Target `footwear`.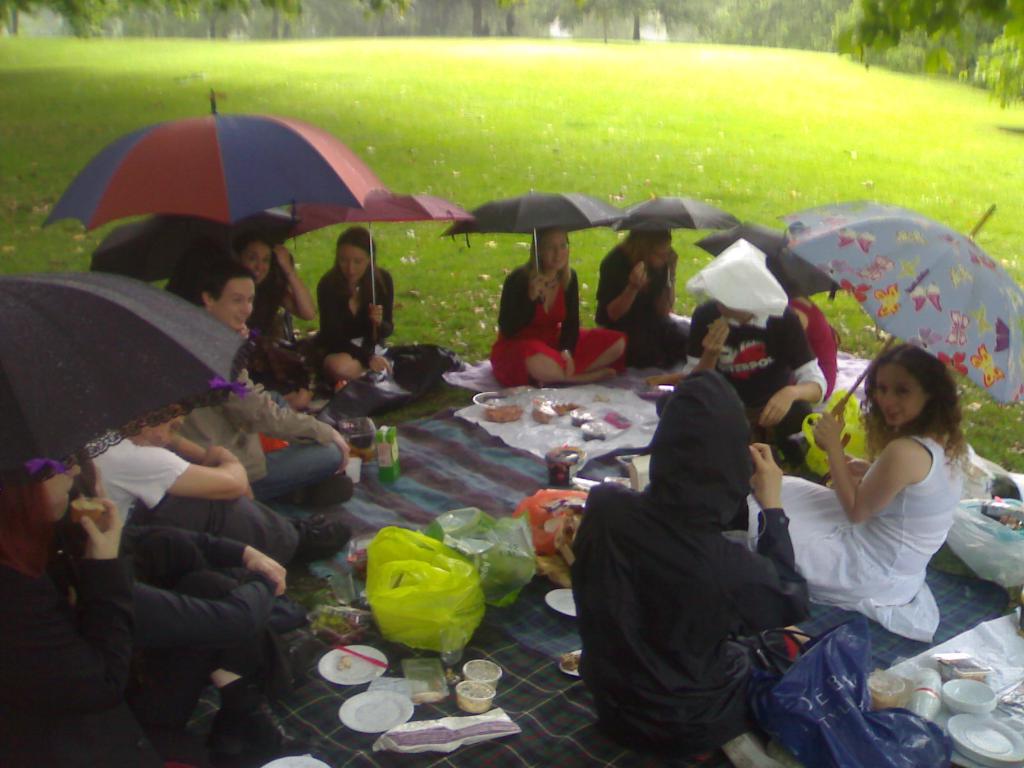
Target region: box=[290, 639, 321, 680].
